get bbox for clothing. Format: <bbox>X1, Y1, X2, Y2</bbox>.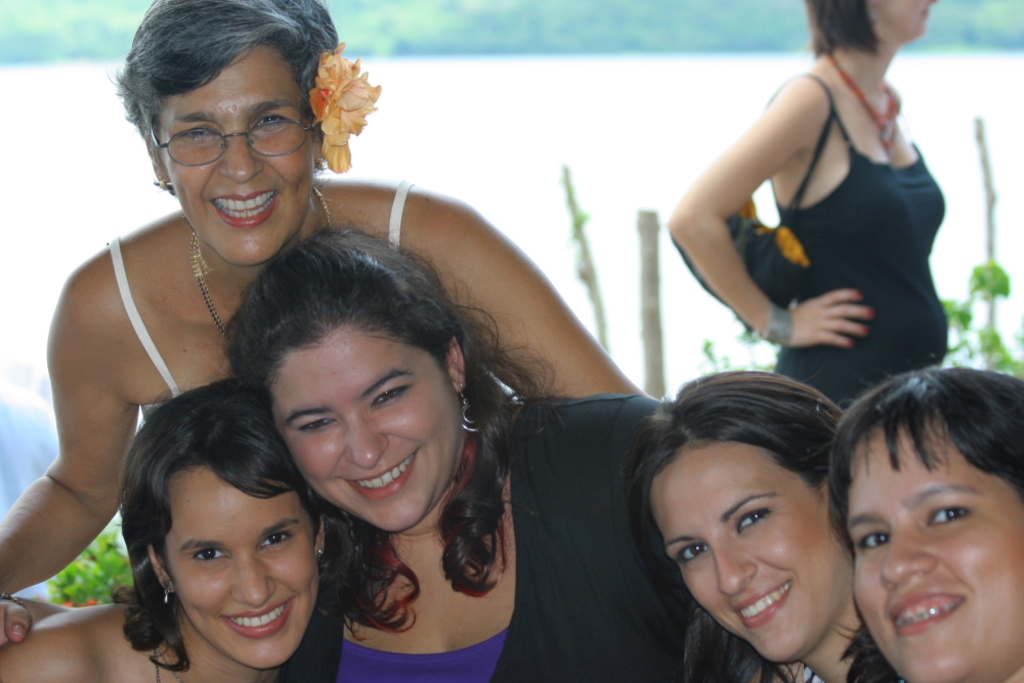
<bbox>771, 68, 946, 405</bbox>.
